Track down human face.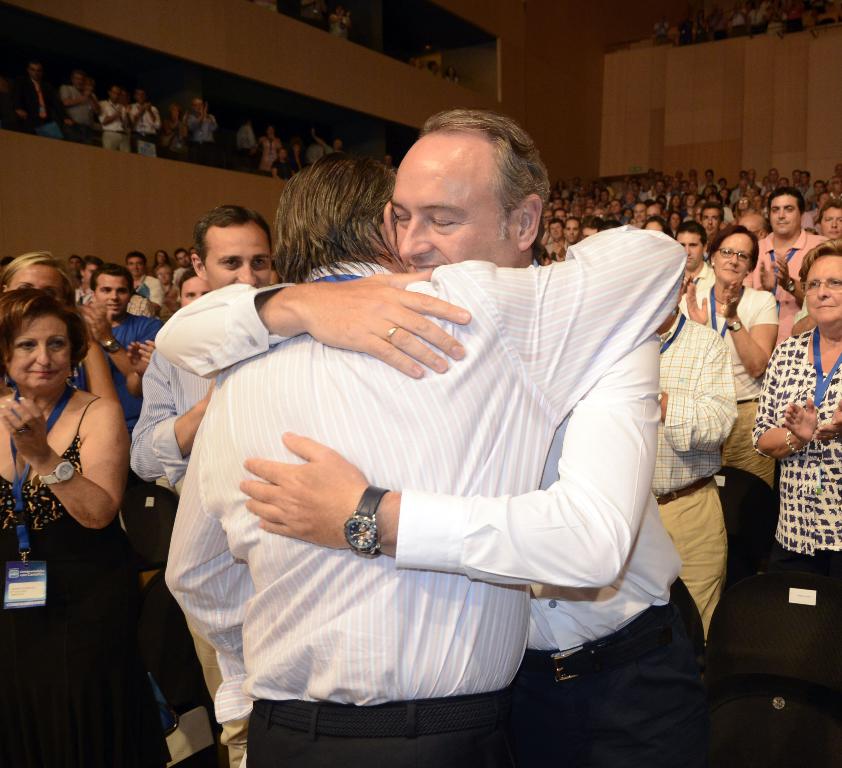
Tracked to x1=92, y1=276, x2=131, y2=315.
